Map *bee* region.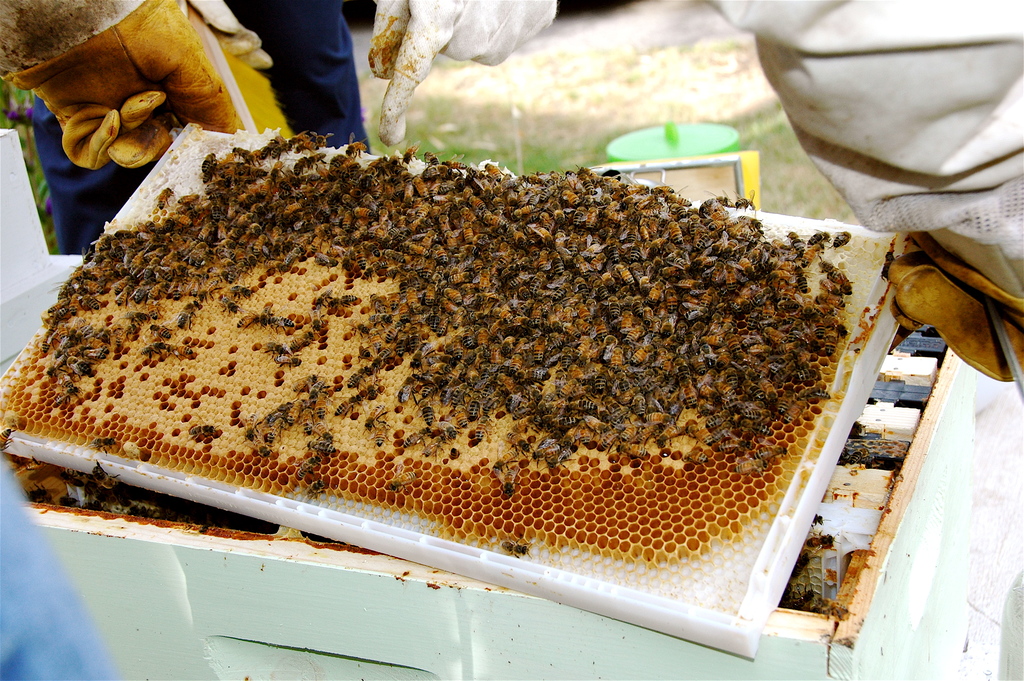
Mapped to 499, 339, 530, 372.
